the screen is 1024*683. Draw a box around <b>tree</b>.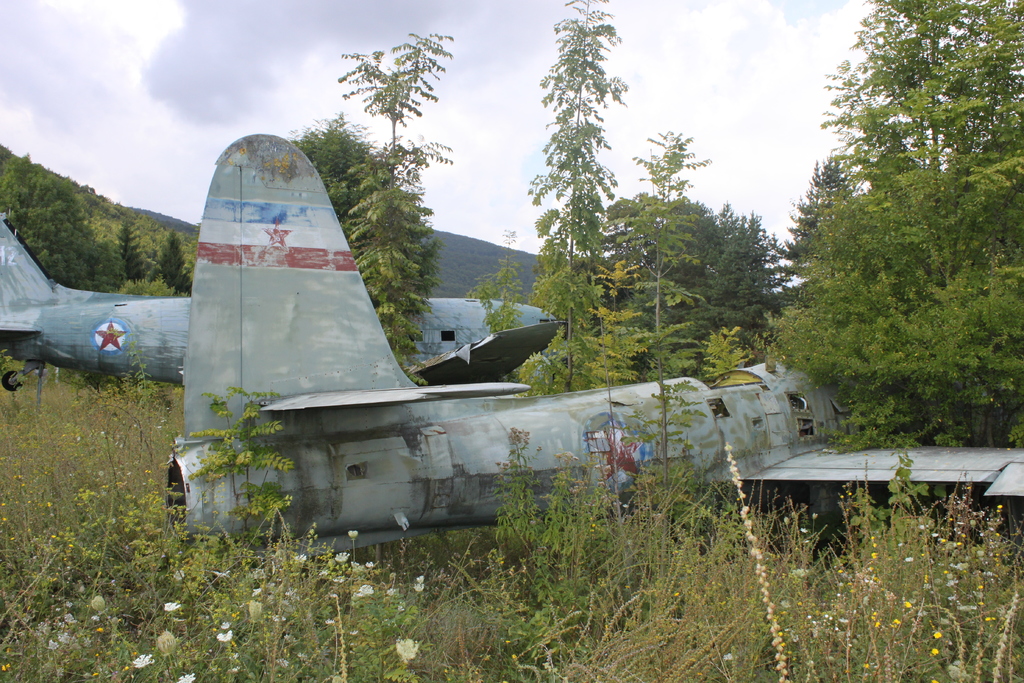
(0, 128, 197, 317).
